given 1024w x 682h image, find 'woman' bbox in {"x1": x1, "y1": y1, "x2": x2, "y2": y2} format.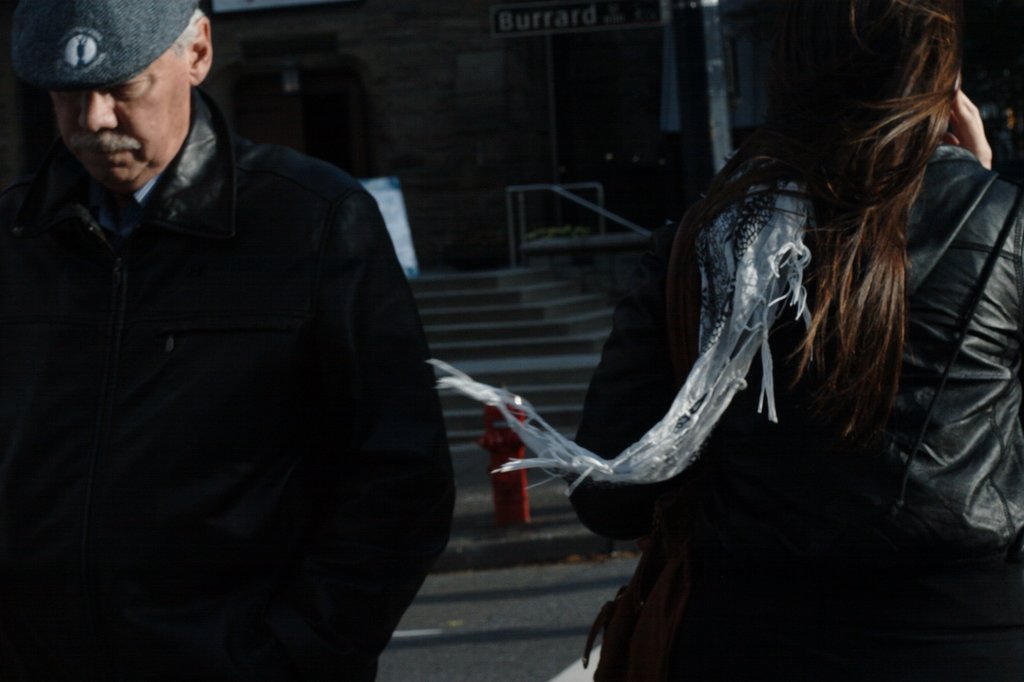
{"x1": 494, "y1": 4, "x2": 1001, "y2": 672}.
